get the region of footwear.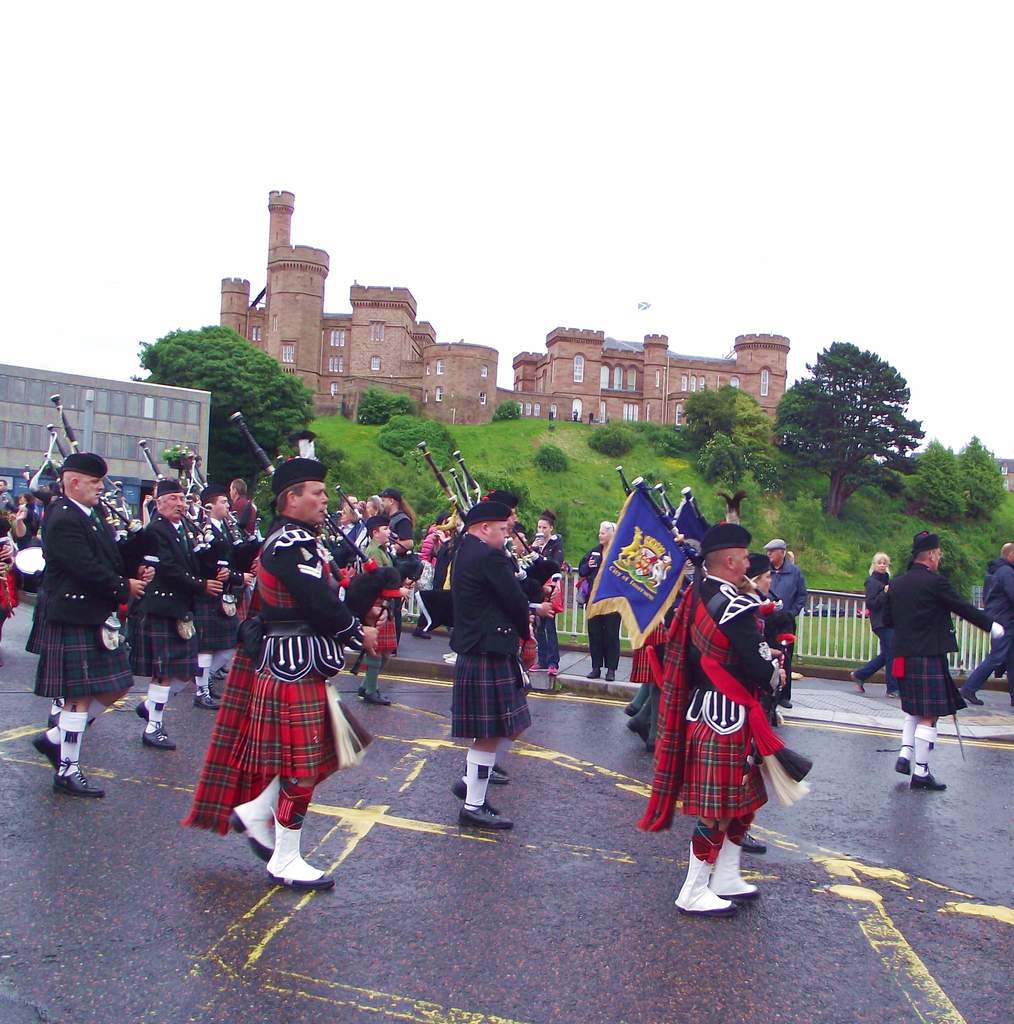
[584,666,601,678].
